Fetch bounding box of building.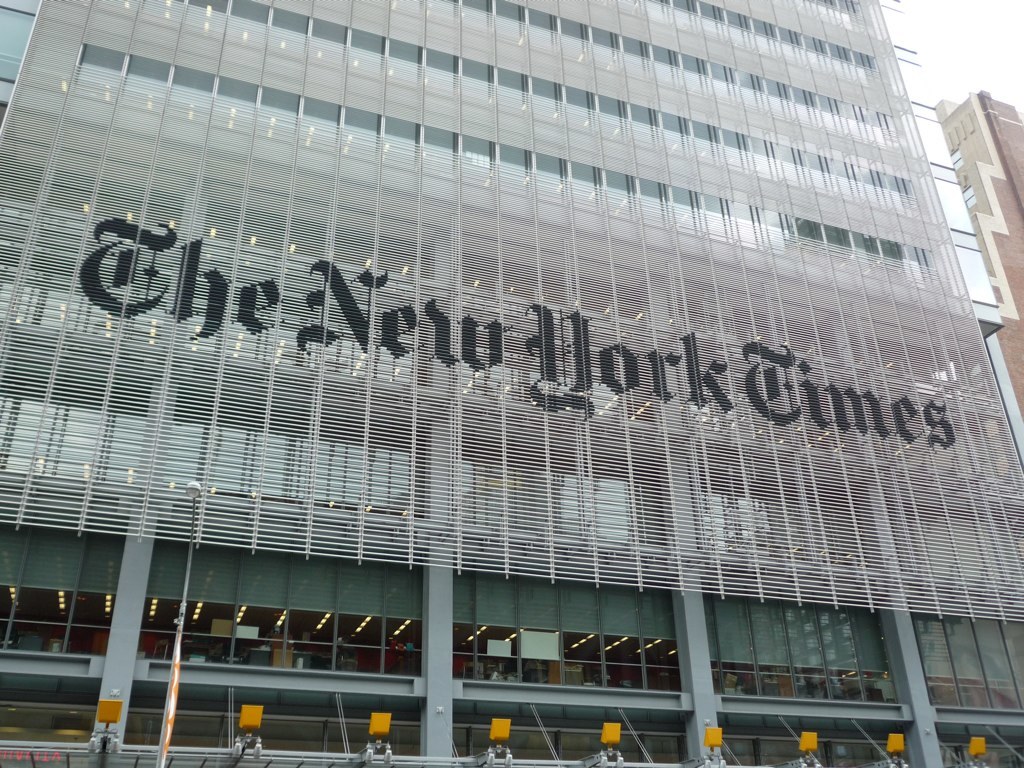
Bbox: bbox=(0, 0, 1022, 767).
